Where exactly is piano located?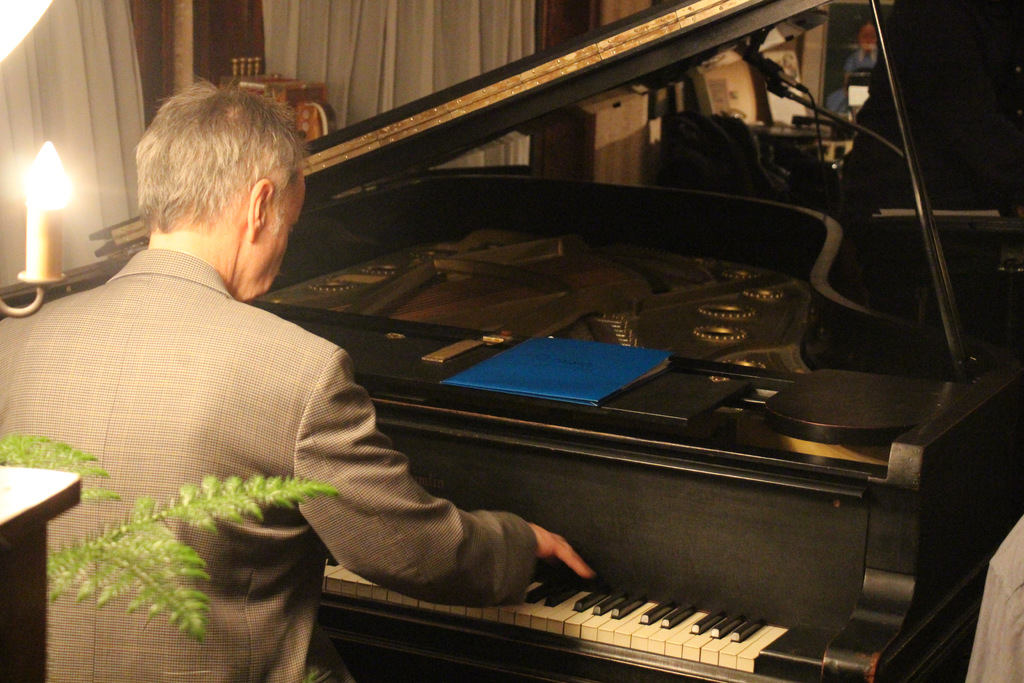
Its bounding box is Rect(82, 0, 1018, 682).
